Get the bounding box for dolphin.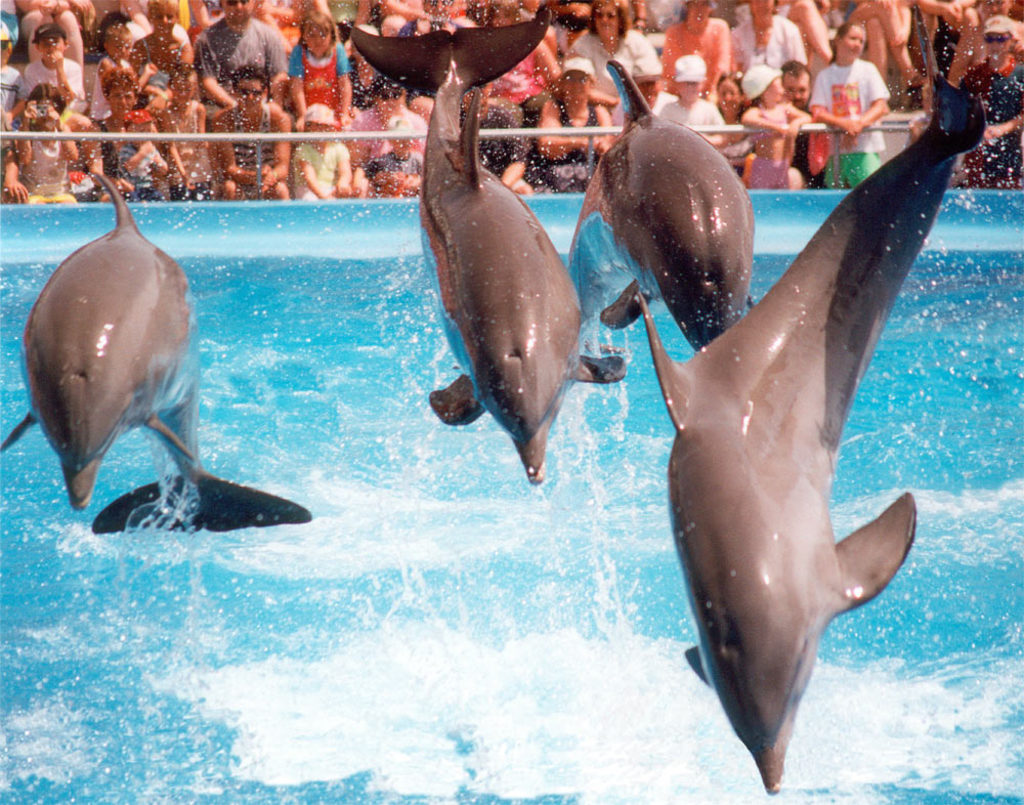
detection(635, 69, 992, 797).
